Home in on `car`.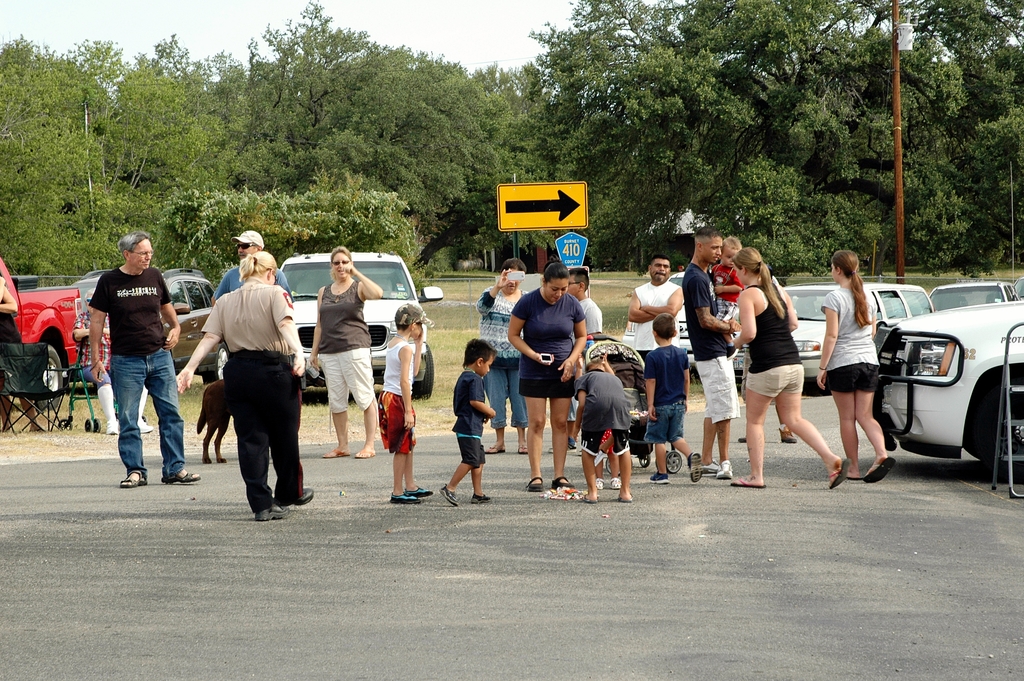
Homed in at [x1=925, y1=283, x2=1018, y2=311].
